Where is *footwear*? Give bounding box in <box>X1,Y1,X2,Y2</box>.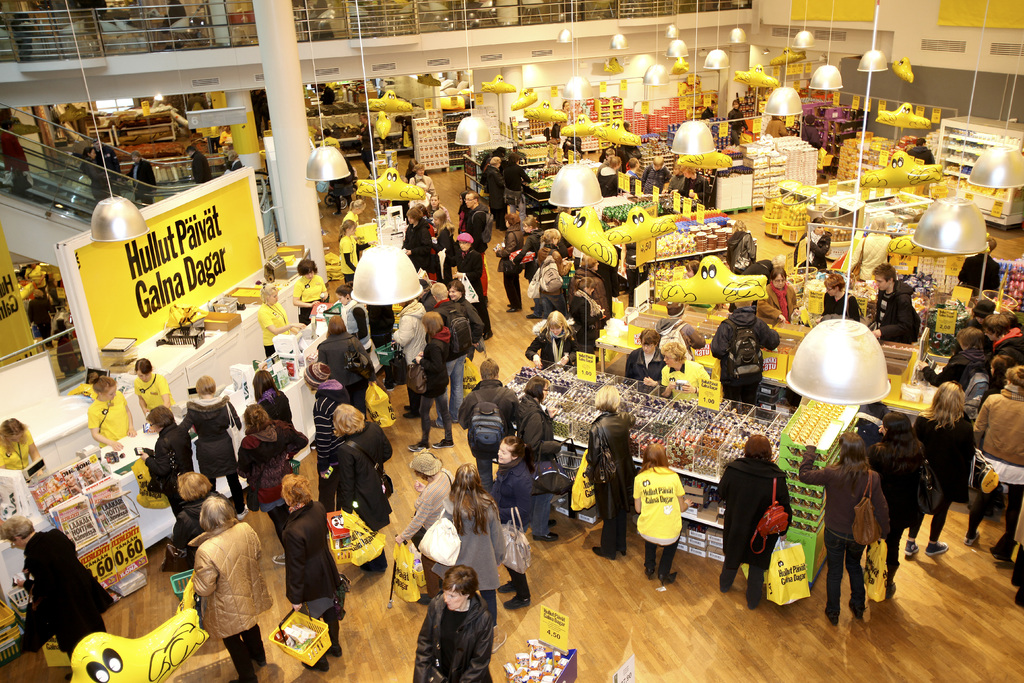
<box>967,531,987,544</box>.
